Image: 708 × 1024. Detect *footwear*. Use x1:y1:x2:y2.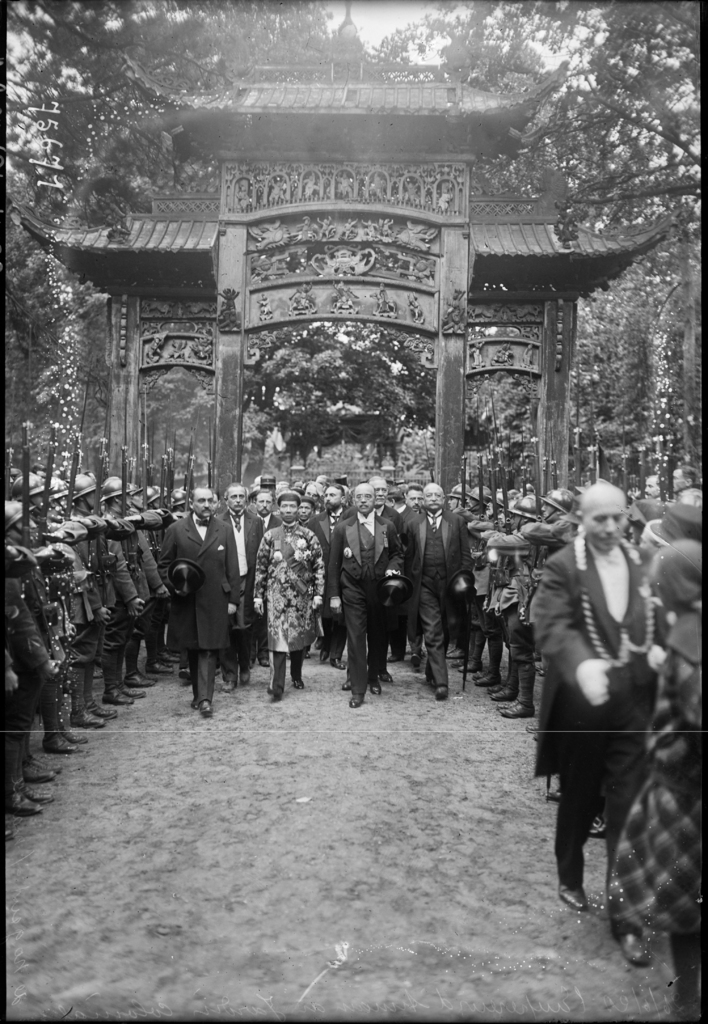
147:665:168:671.
